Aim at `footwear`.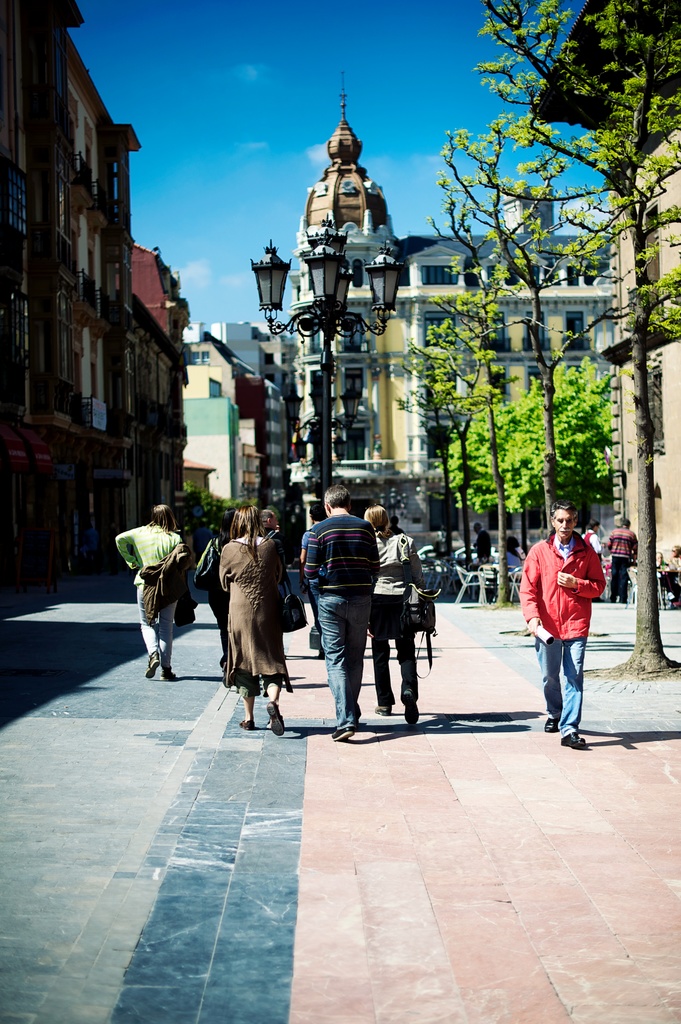
Aimed at bbox=(374, 702, 392, 717).
